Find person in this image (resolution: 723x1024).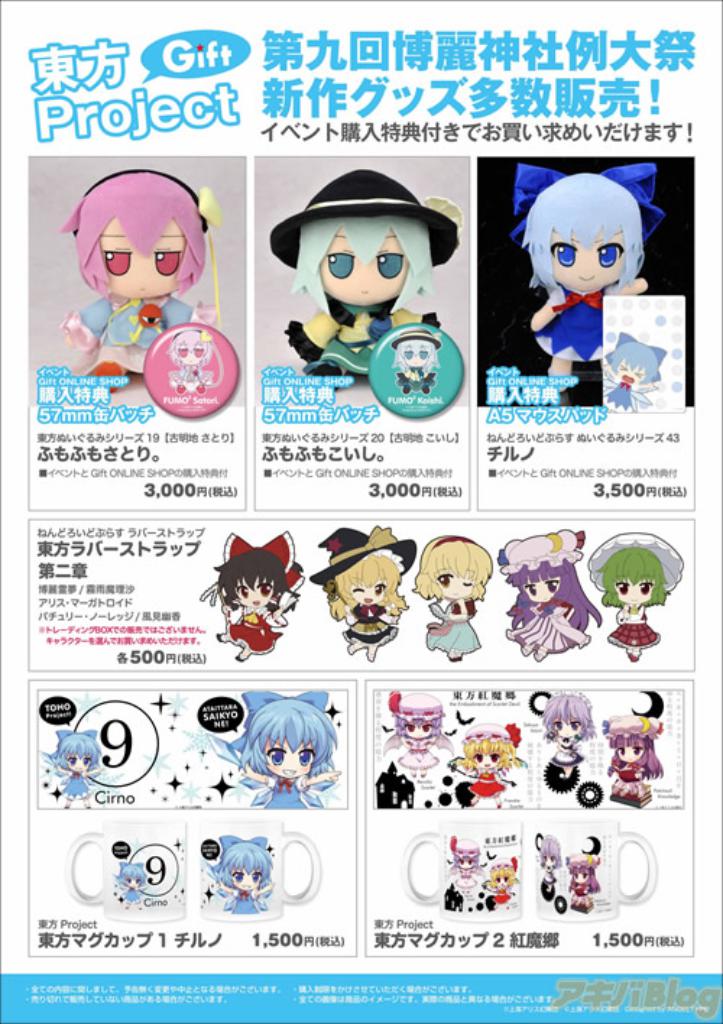
x1=445 y1=843 x2=487 y2=901.
